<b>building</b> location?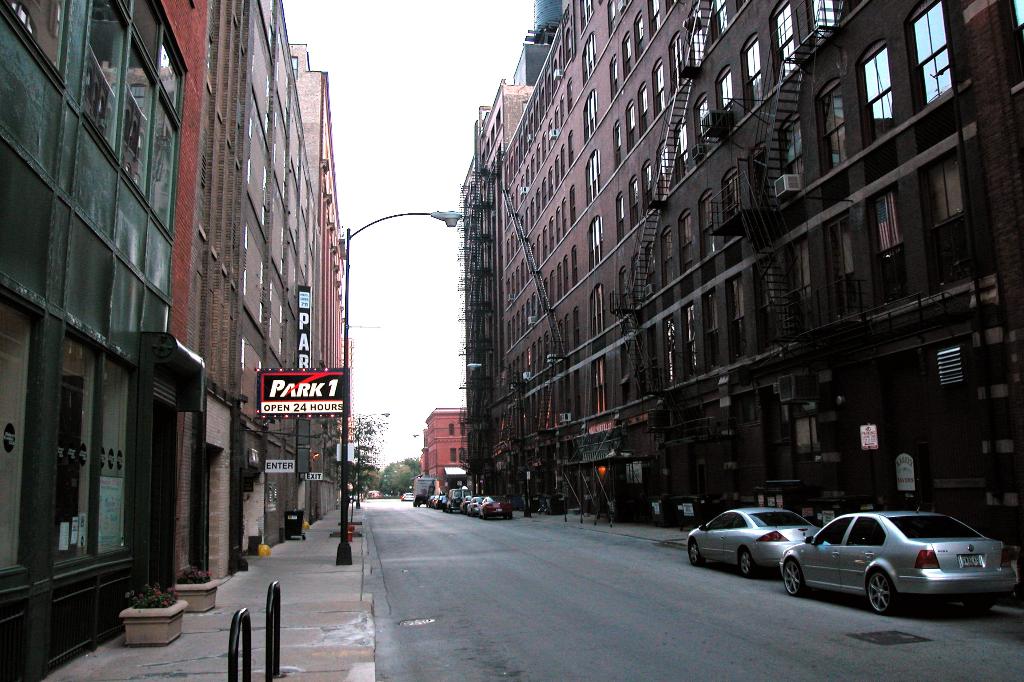
(417,410,465,493)
